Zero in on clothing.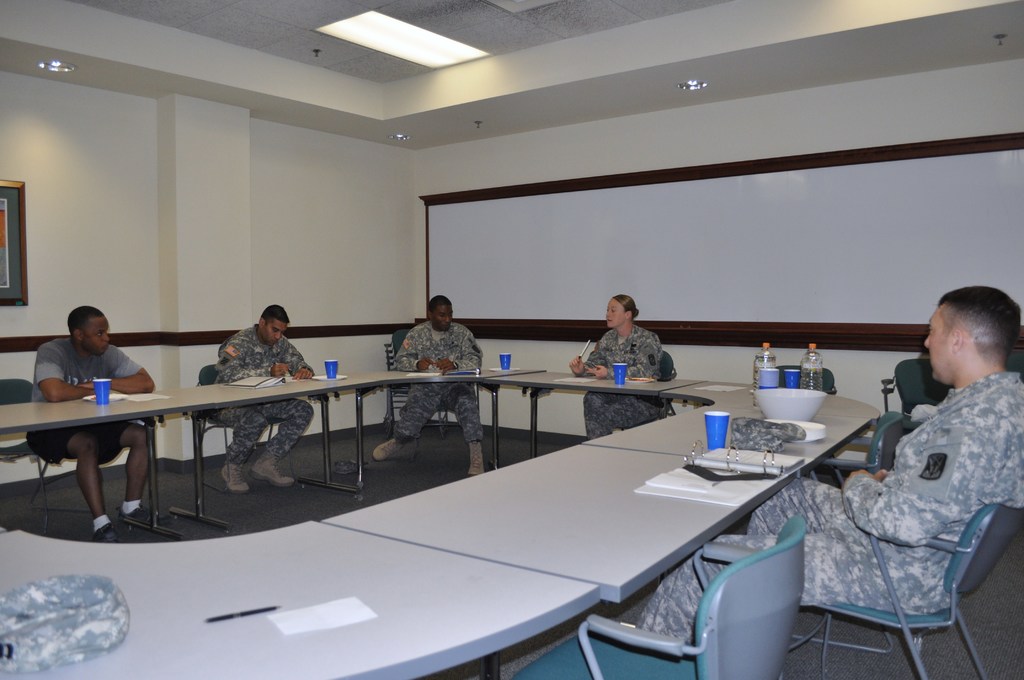
Zeroed in: box=[632, 369, 1023, 647].
